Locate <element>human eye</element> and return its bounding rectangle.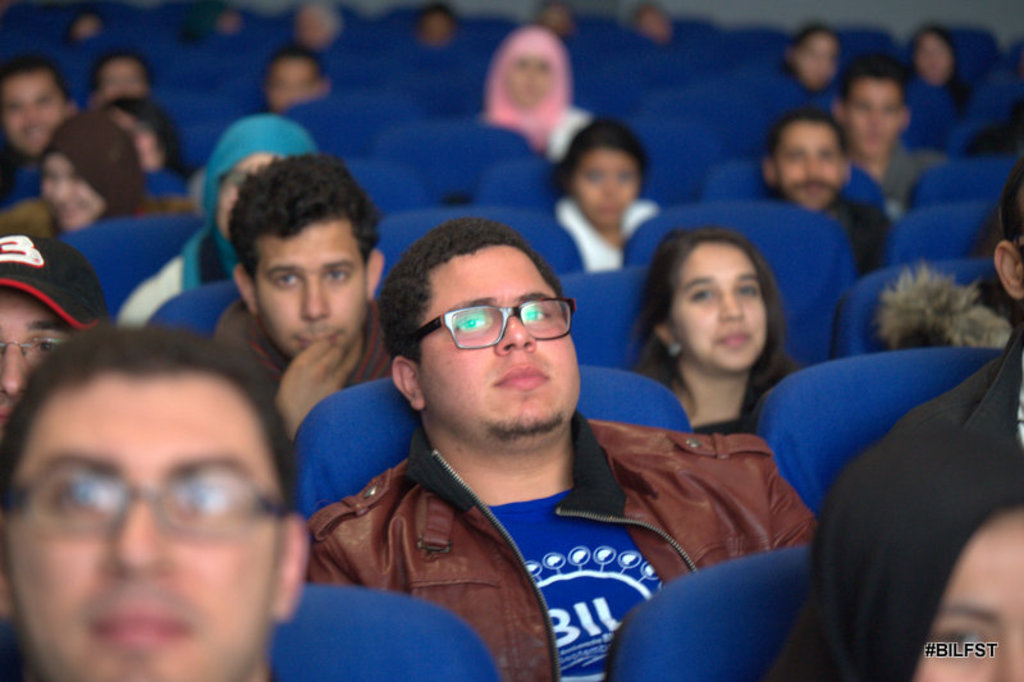
l=324, t=266, r=349, b=285.
